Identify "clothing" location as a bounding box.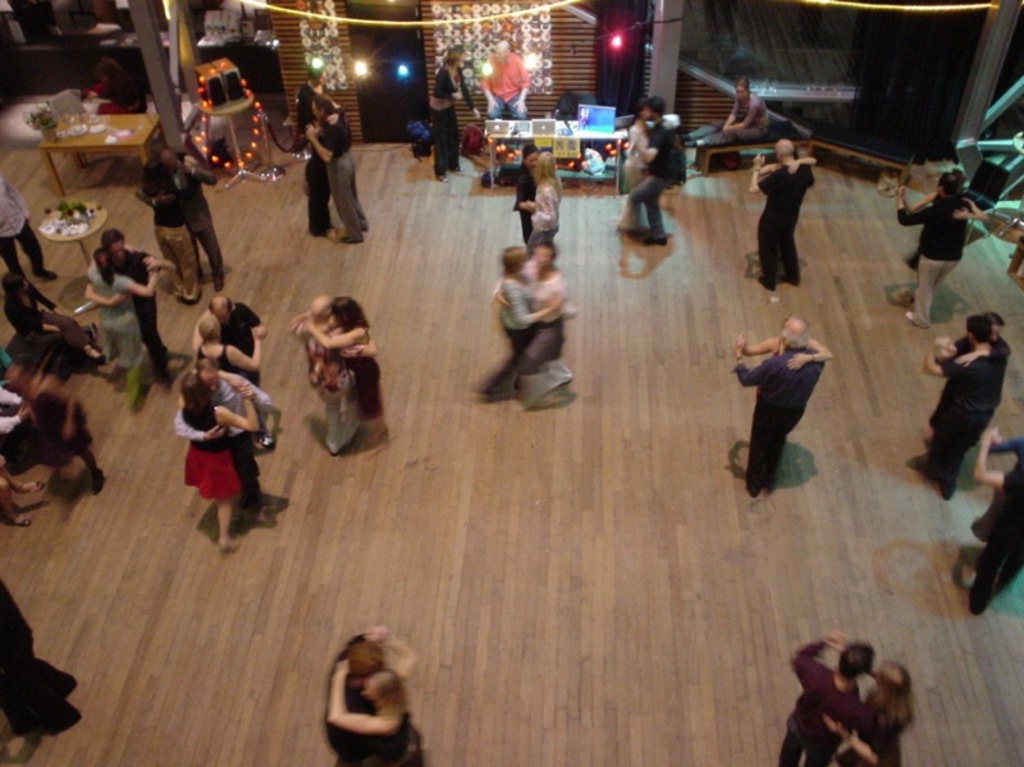
bbox=[494, 280, 540, 393].
